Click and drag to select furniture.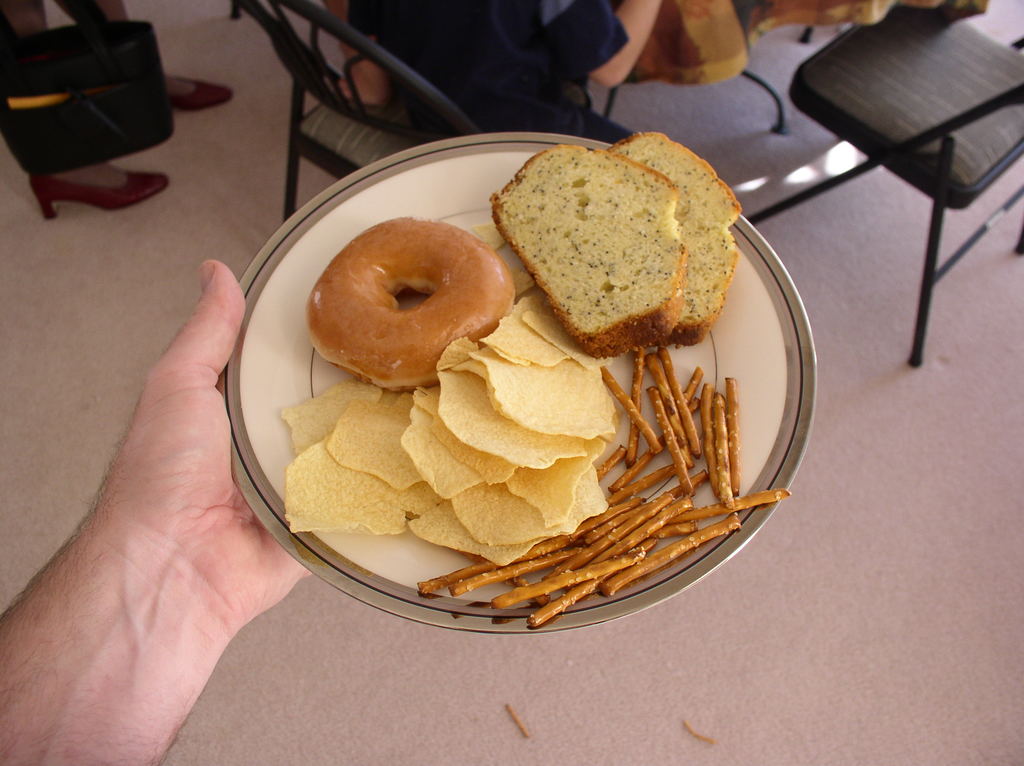
Selection: {"left": 604, "top": 0, "right": 887, "bottom": 138}.
